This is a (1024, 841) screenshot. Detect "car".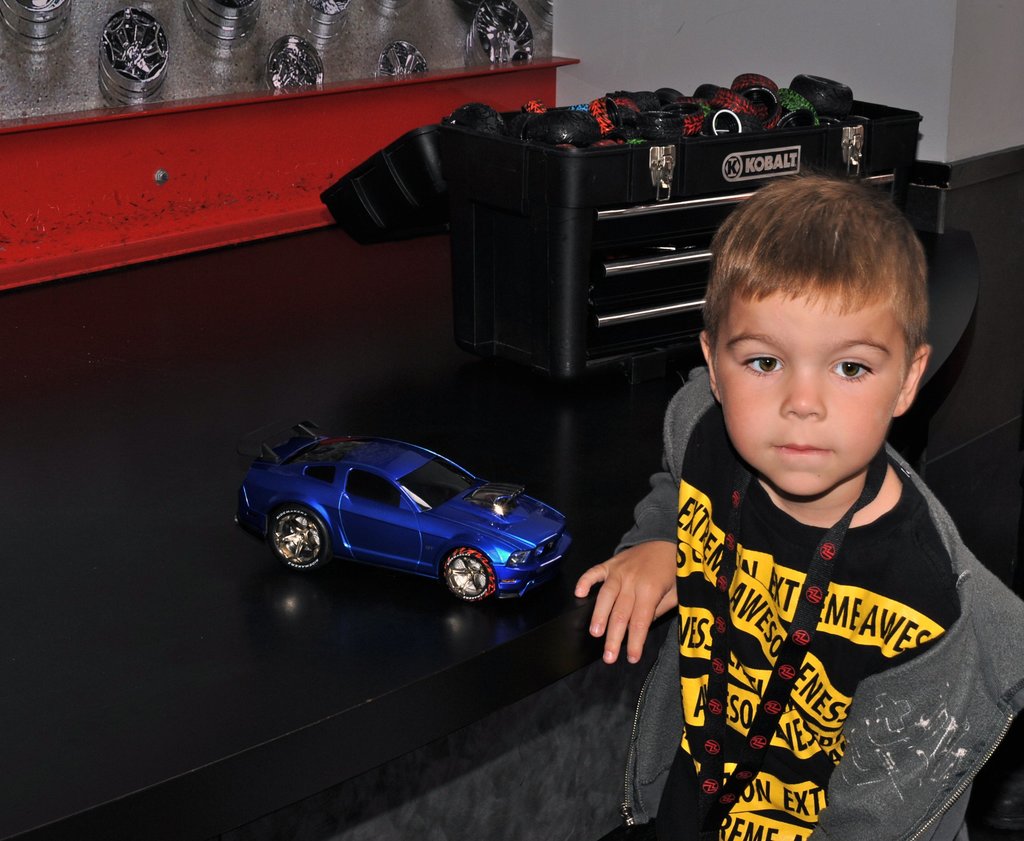
231/414/572/605.
